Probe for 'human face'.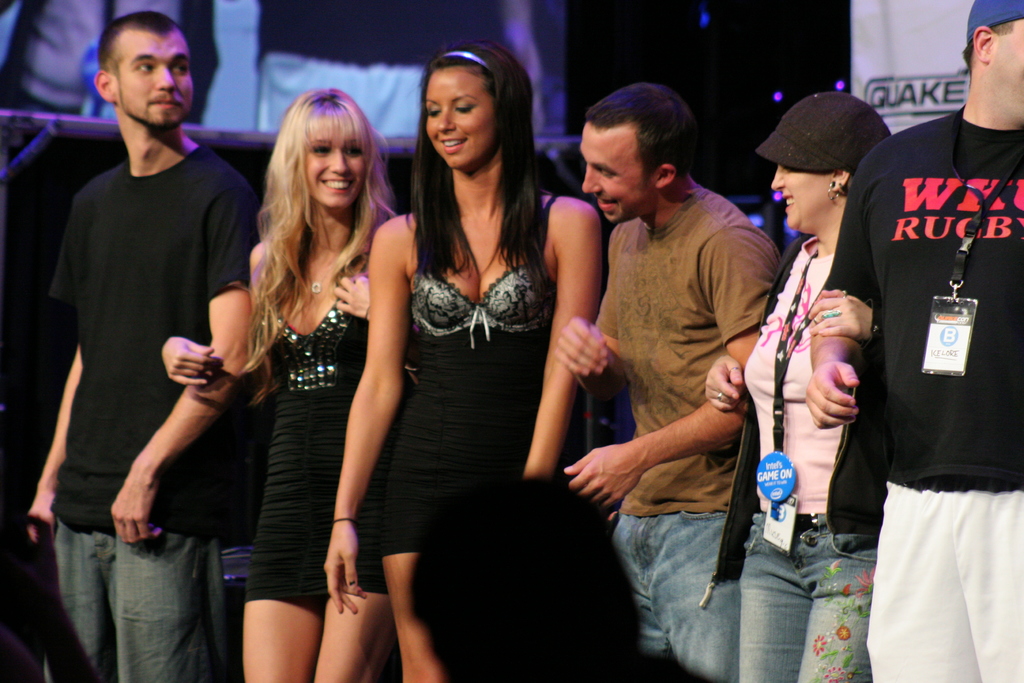
Probe result: x1=113, y1=35, x2=195, y2=126.
